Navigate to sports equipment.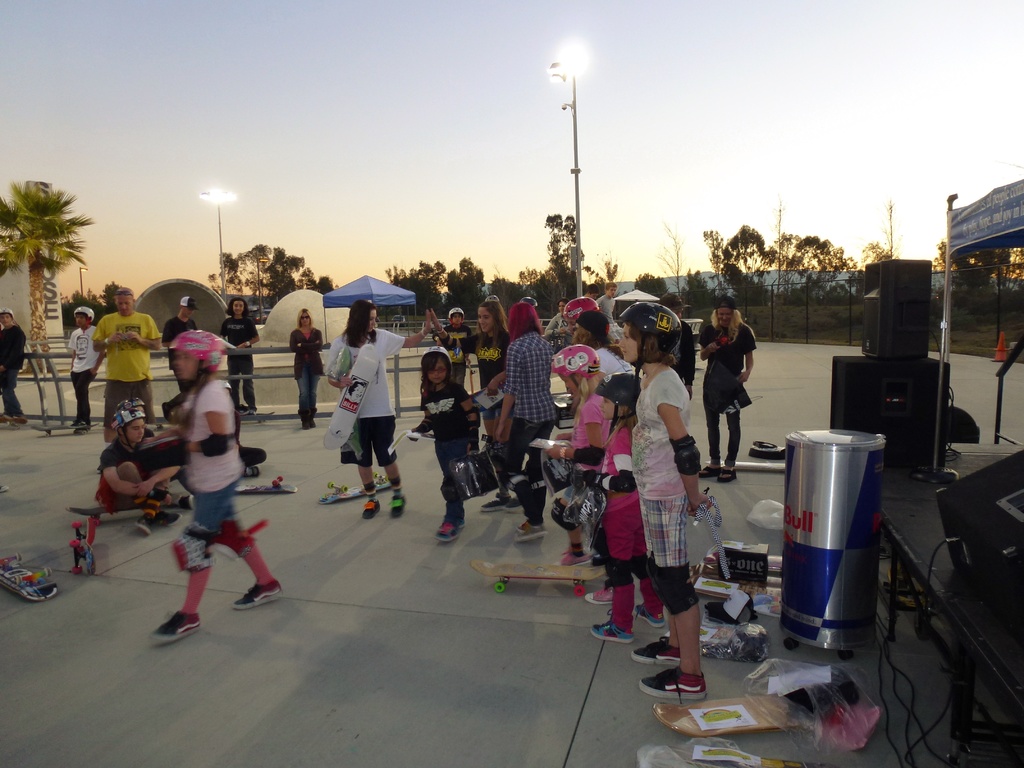
Navigation target: locate(436, 515, 467, 544).
